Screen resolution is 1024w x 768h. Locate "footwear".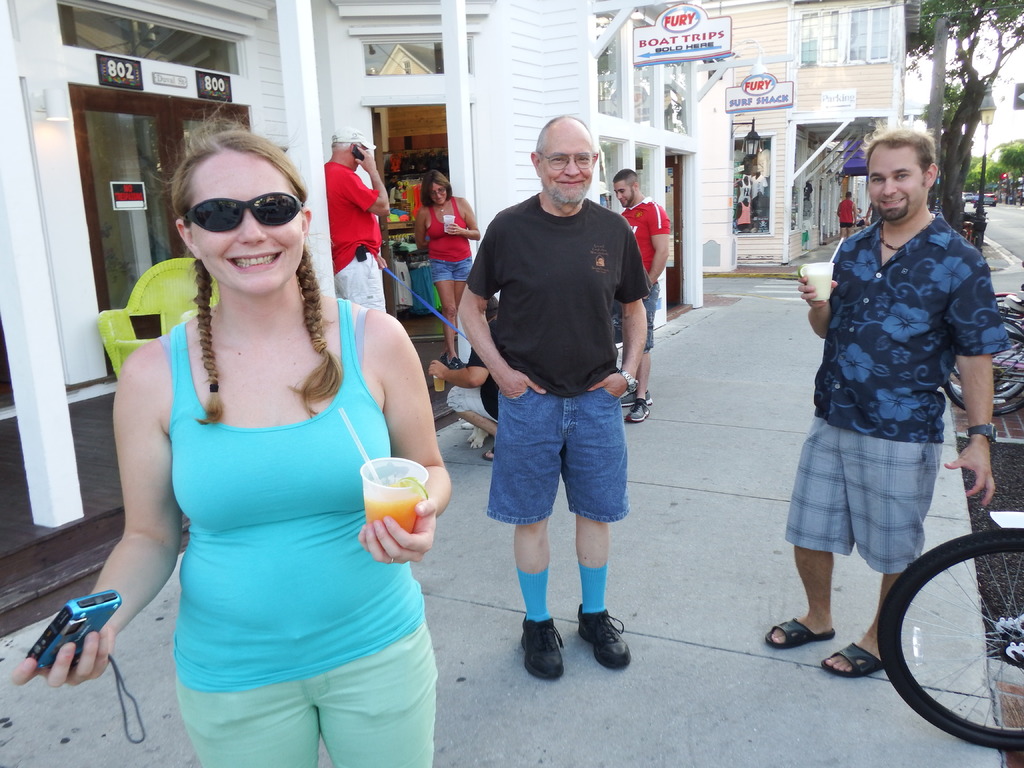
box(577, 606, 630, 669).
